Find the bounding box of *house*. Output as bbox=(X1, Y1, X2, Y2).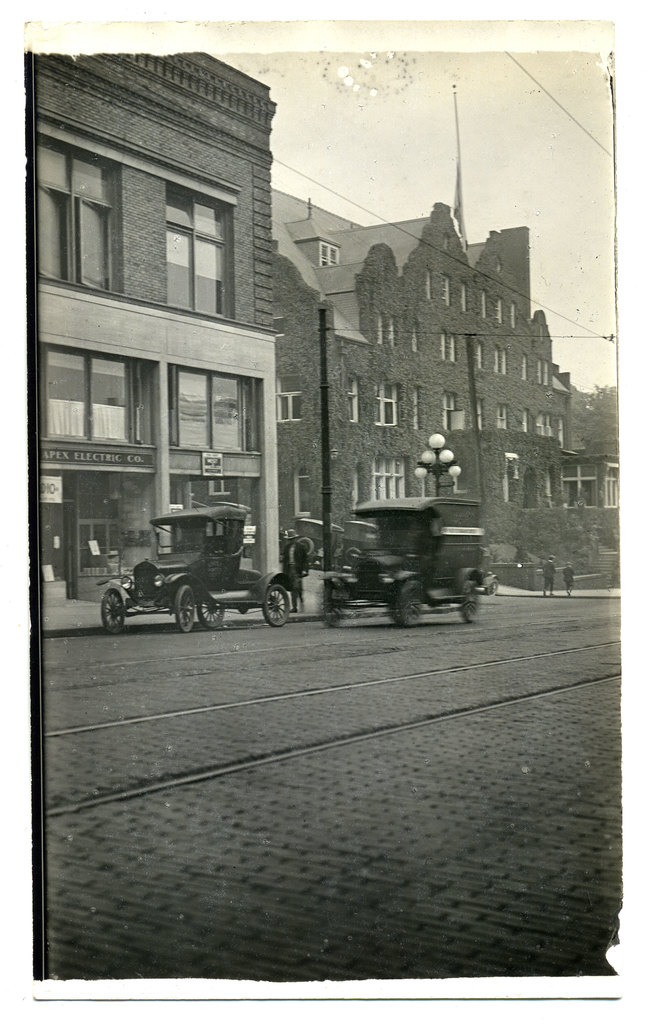
bbox=(563, 444, 628, 580).
